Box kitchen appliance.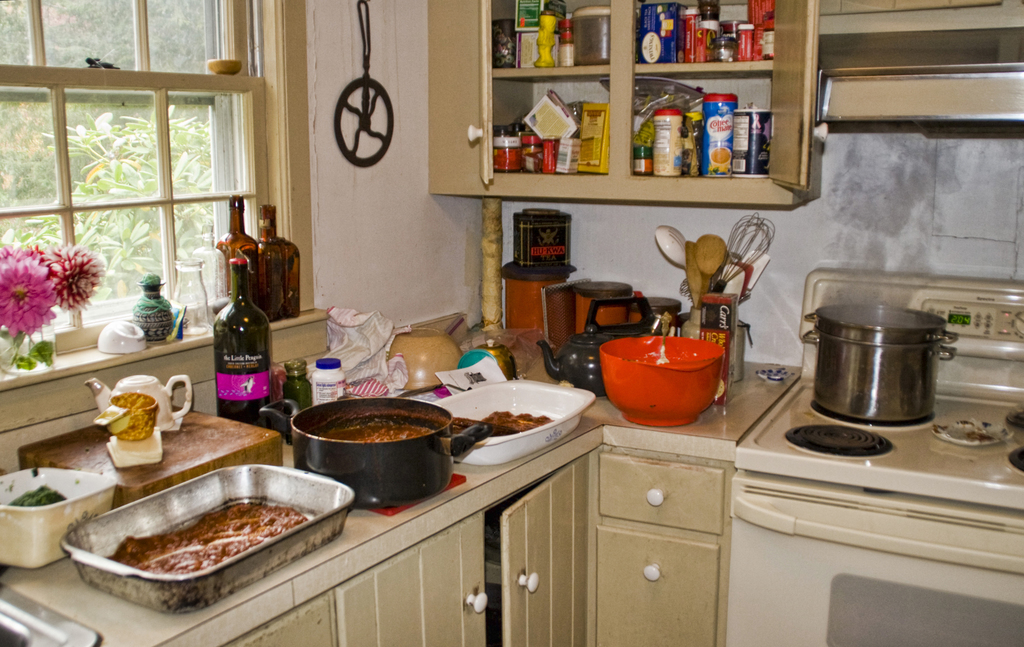
detection(602, 329, 730, 423).
